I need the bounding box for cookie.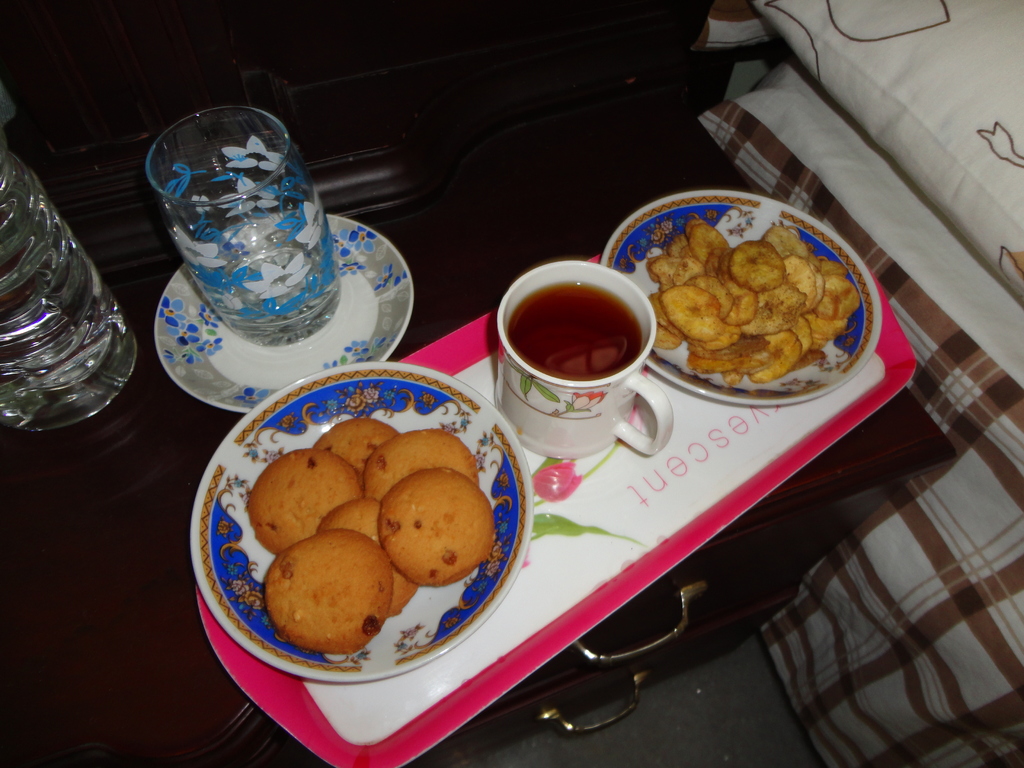
Here it is: x1=269, y1=531, x2=395, y2=650.
